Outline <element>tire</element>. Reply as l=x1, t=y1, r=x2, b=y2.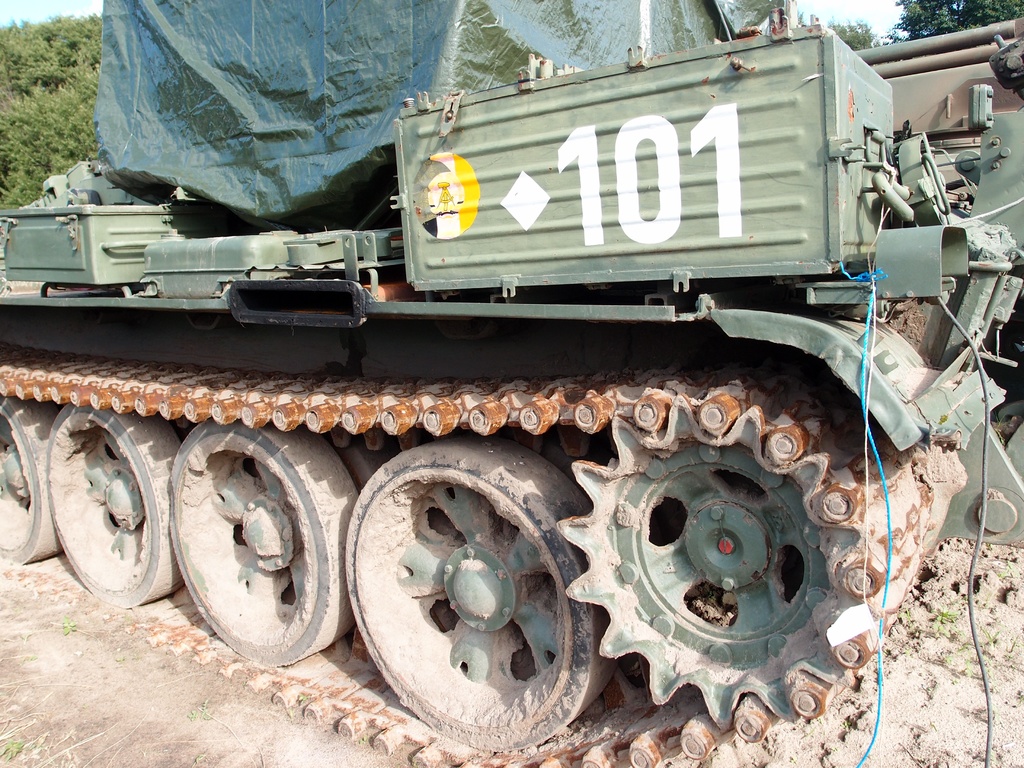
l=161, t=400, r=338, b=666.
